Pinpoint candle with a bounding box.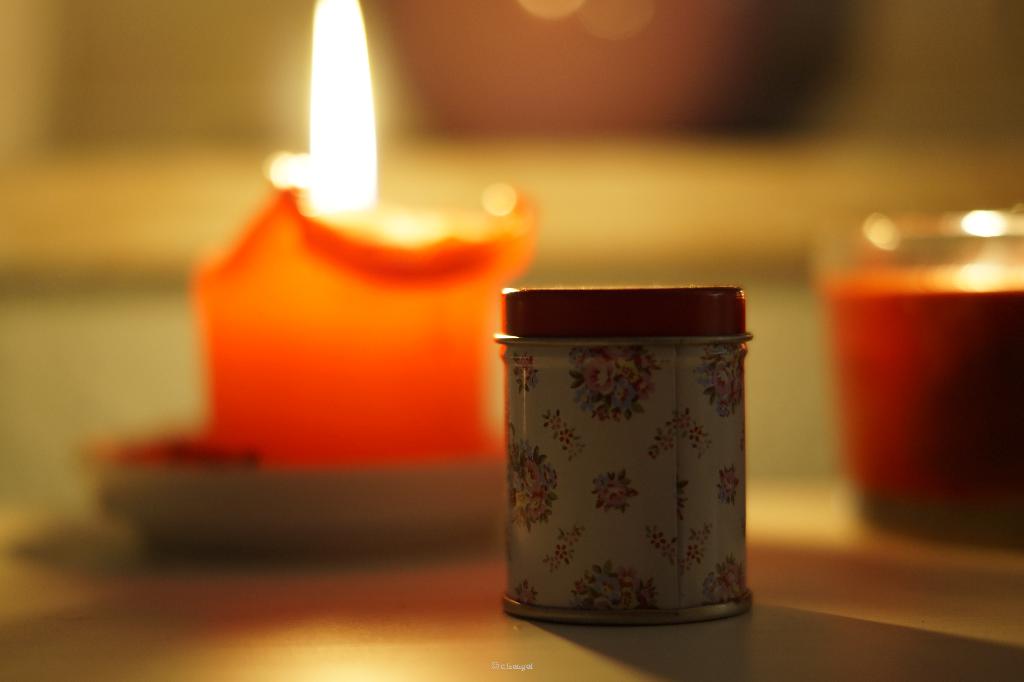
locate(201, 0, 536, 484).
